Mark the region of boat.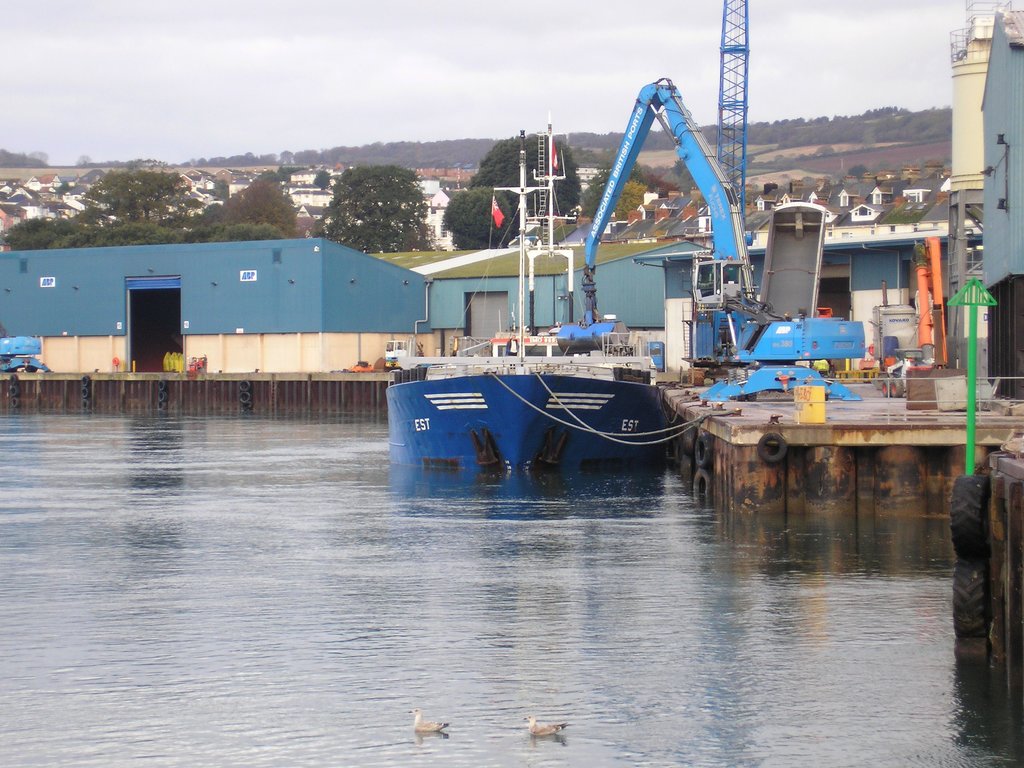
Region: select_region(382, 119, 666, 460).
